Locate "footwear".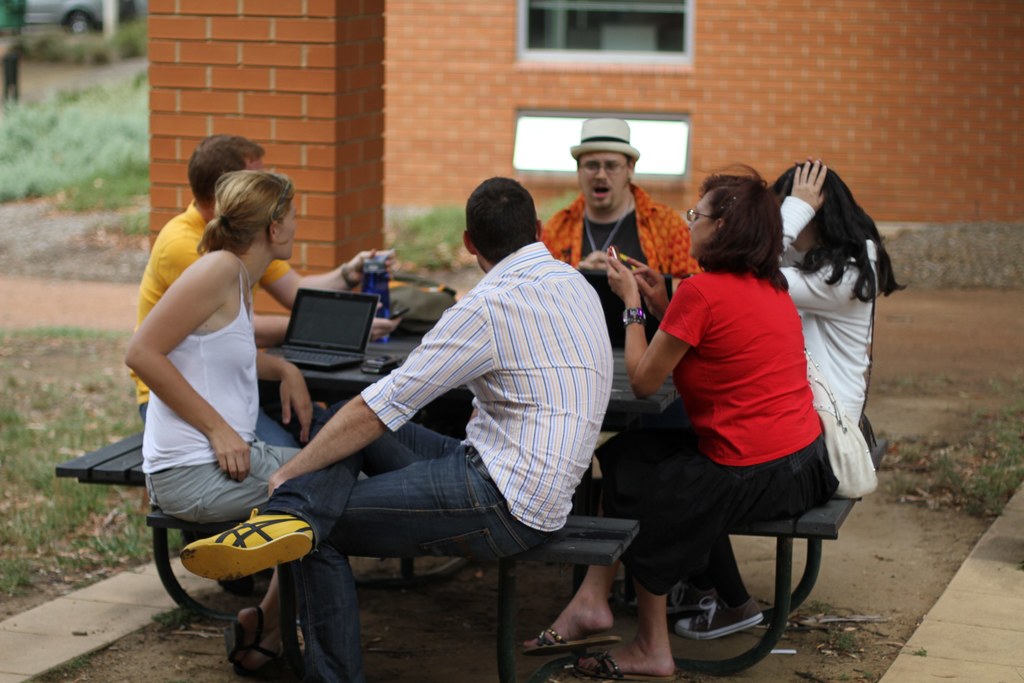
Bounding box: region(229, 628, 291, 682).
